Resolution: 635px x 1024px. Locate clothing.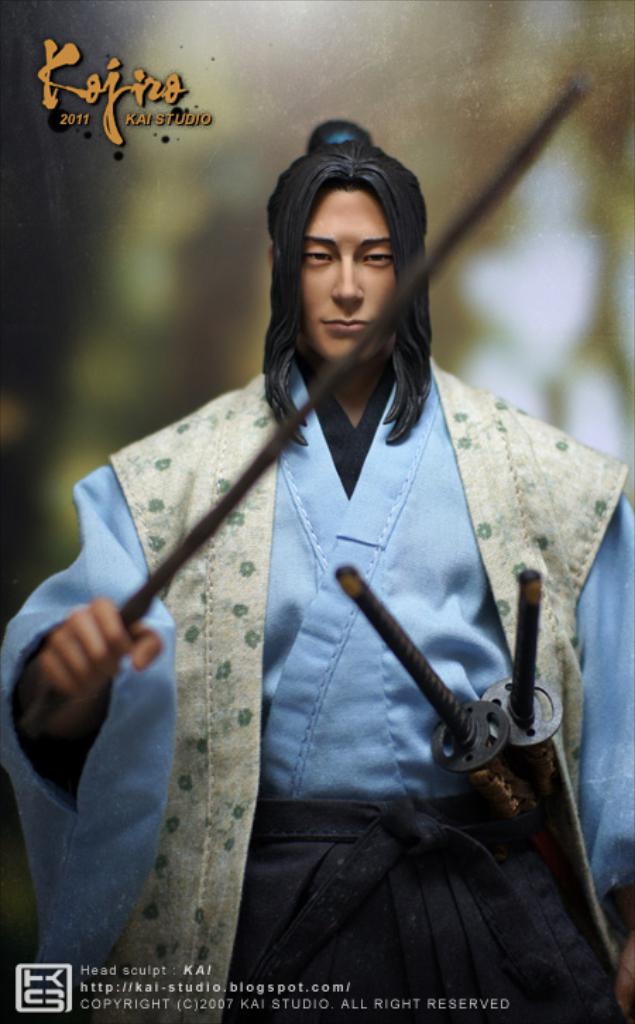
95/285/584/1020.
